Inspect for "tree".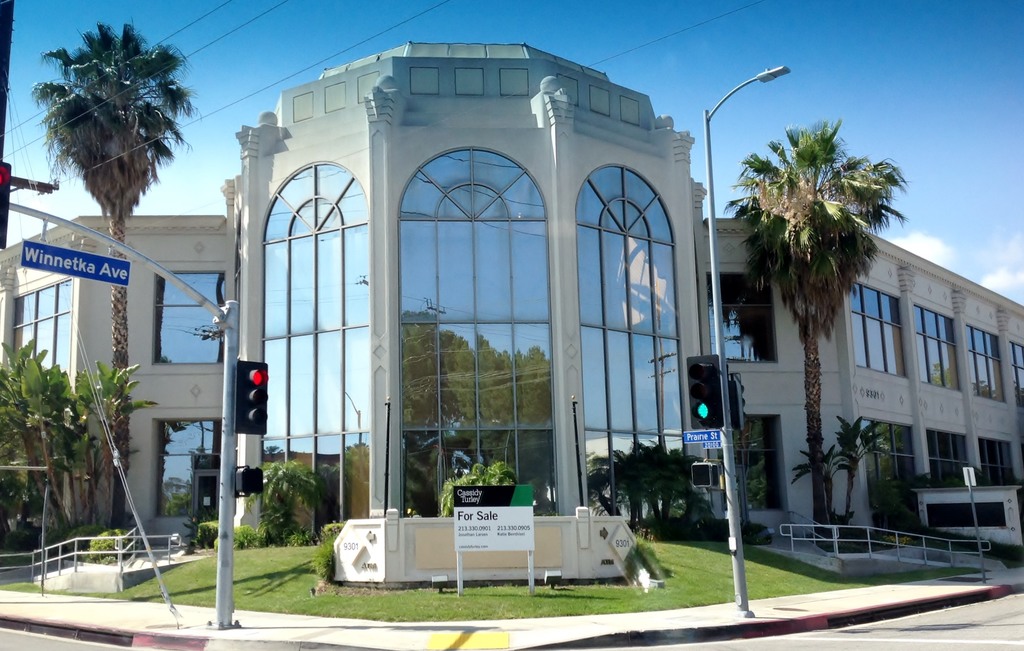
Inspection: [782,412,877,537].
